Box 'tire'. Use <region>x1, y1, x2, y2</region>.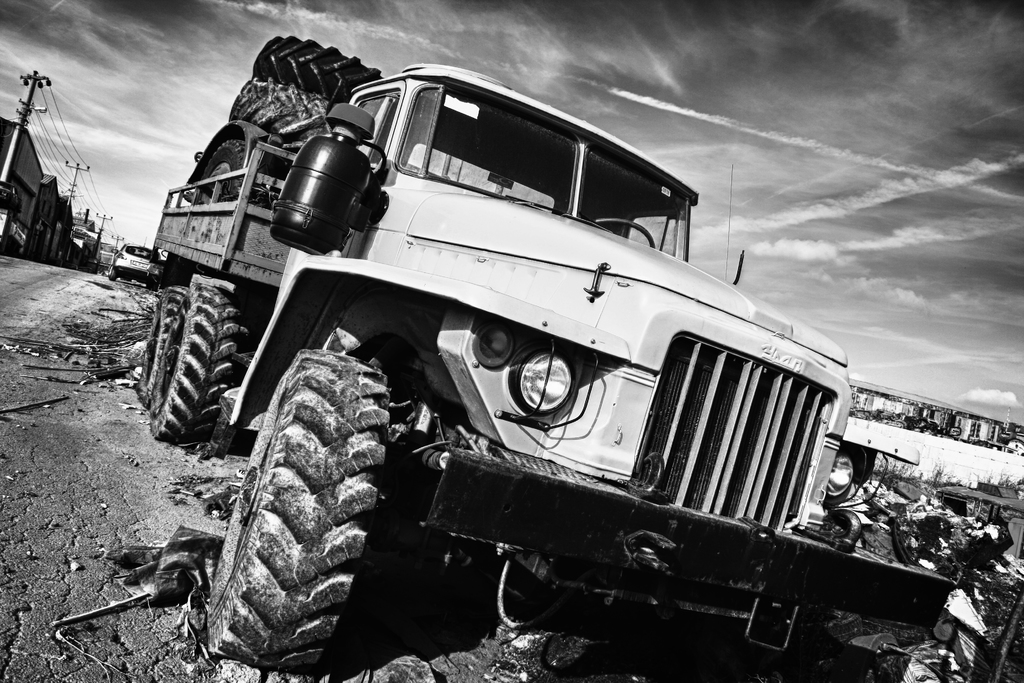
<region>150, 278, 243, 439</region>.
